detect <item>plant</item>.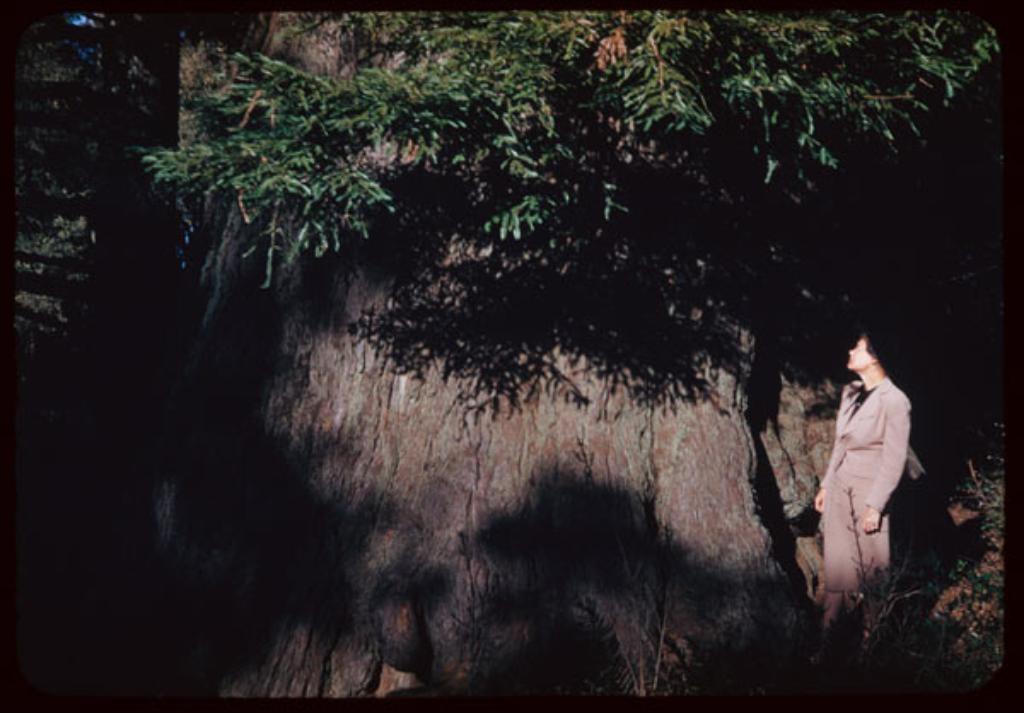
Detected at box(568, 602, 662, 710).
